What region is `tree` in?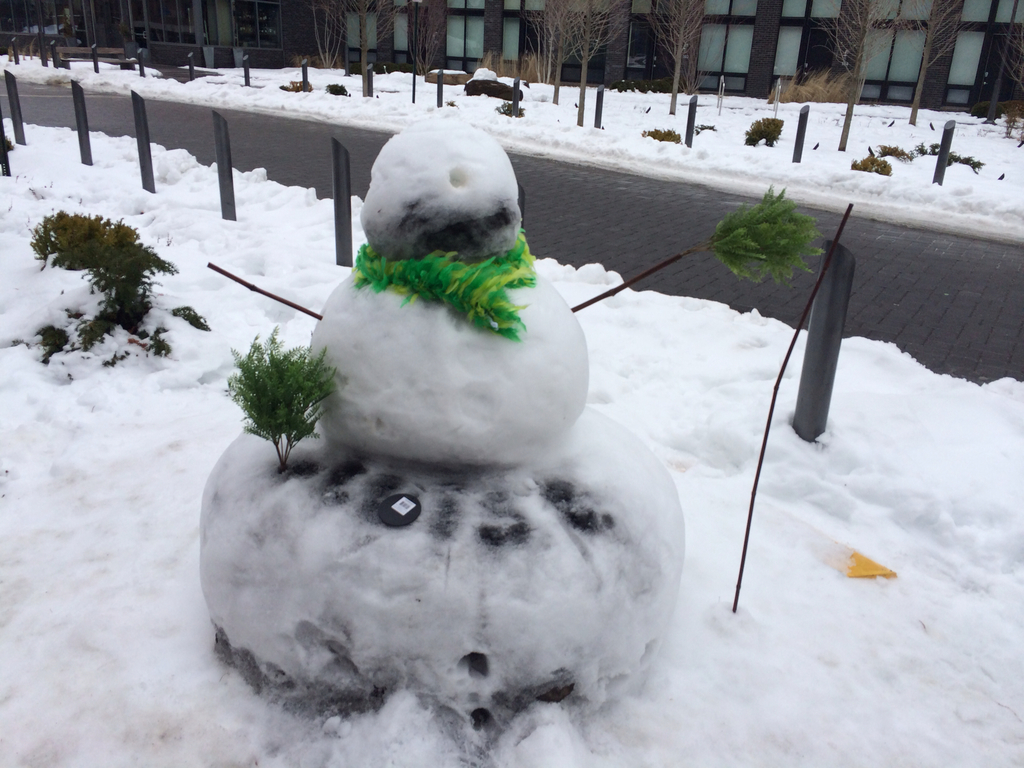
[left=814, top=0, right=915, bottom=149].
